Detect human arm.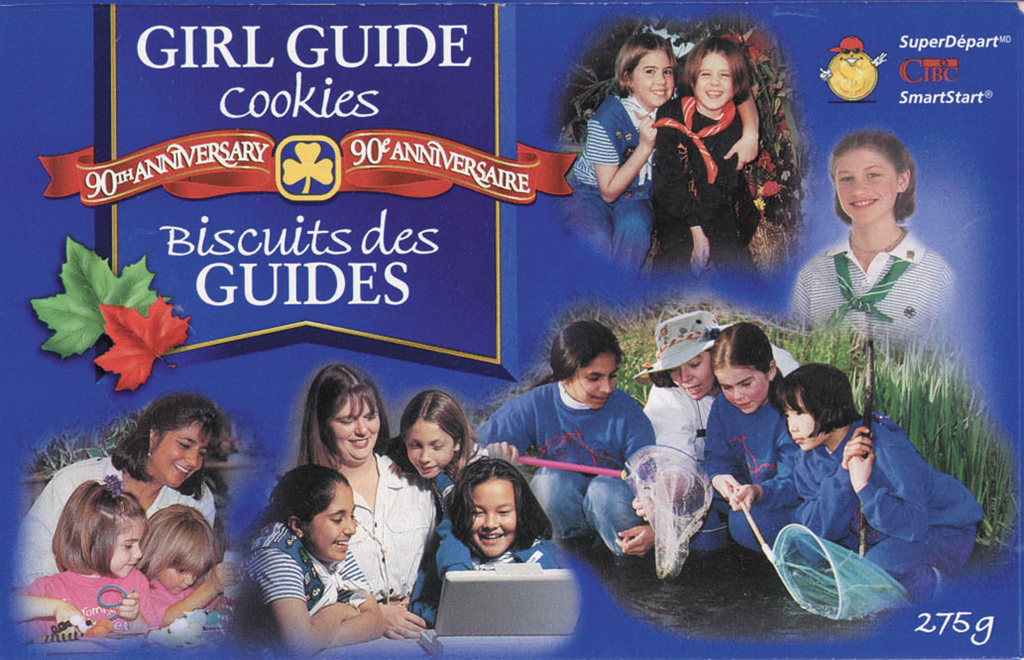
Detected at [left=324, top=549, right=387, bottom=643].
